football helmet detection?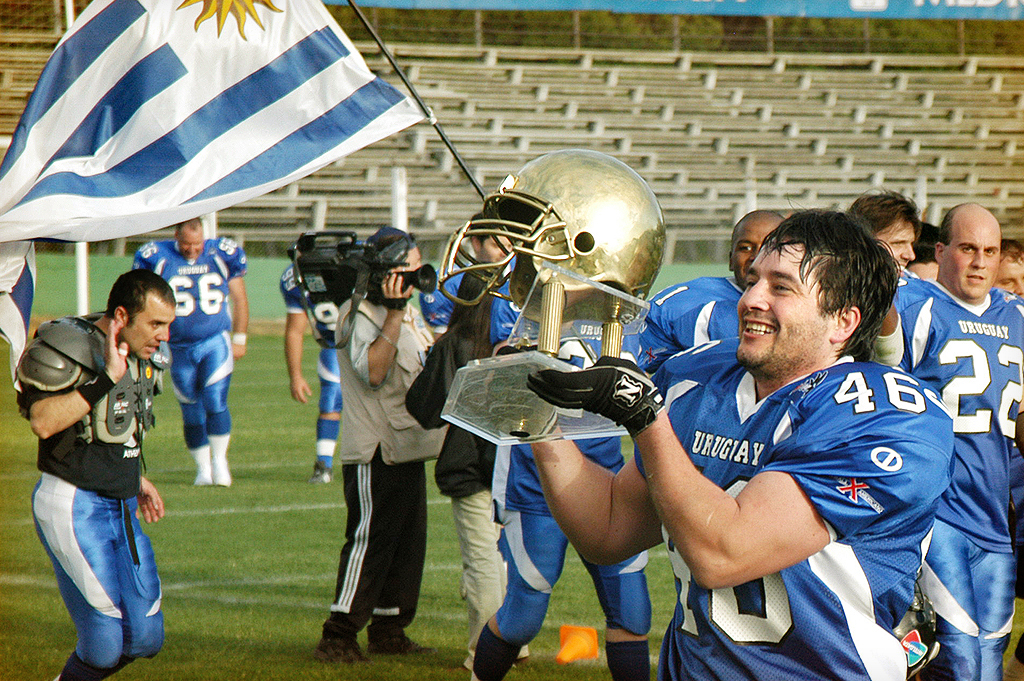
region(434, 144, 686, 351)
